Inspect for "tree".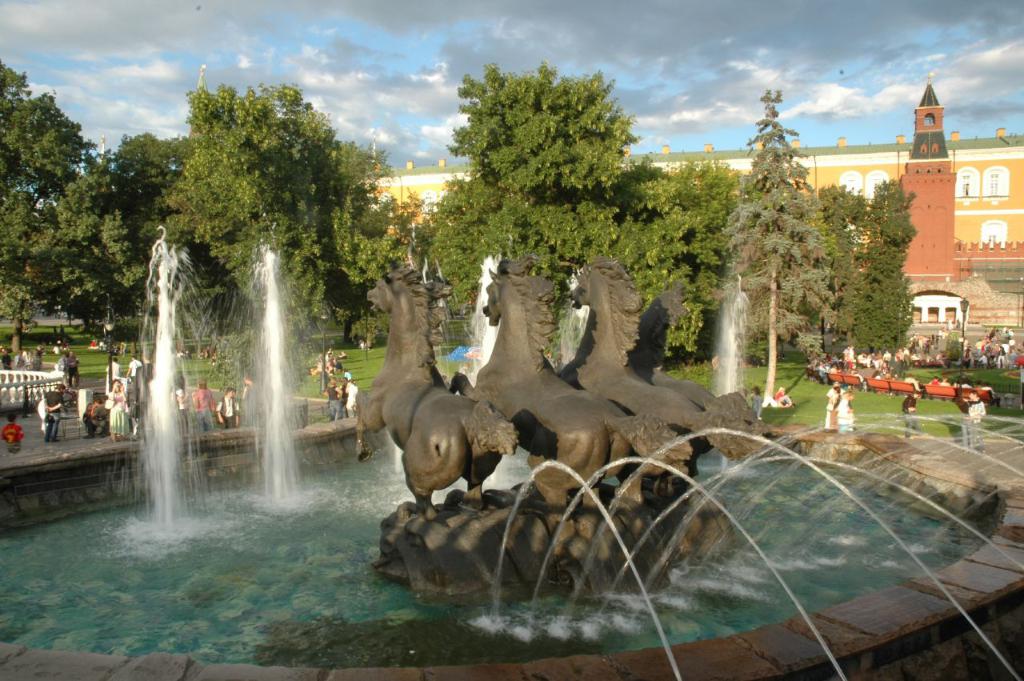
Inspection: 722, 93, 834, 358.
